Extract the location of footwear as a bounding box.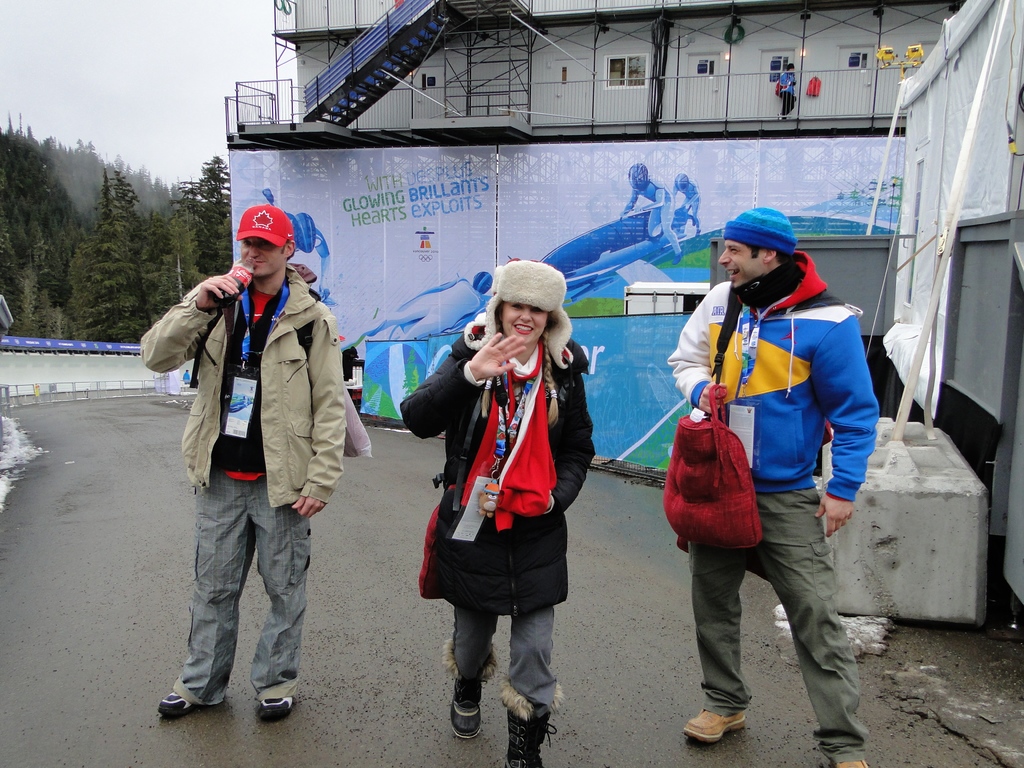
[left=444, top=637, right=501, bottom=738].
